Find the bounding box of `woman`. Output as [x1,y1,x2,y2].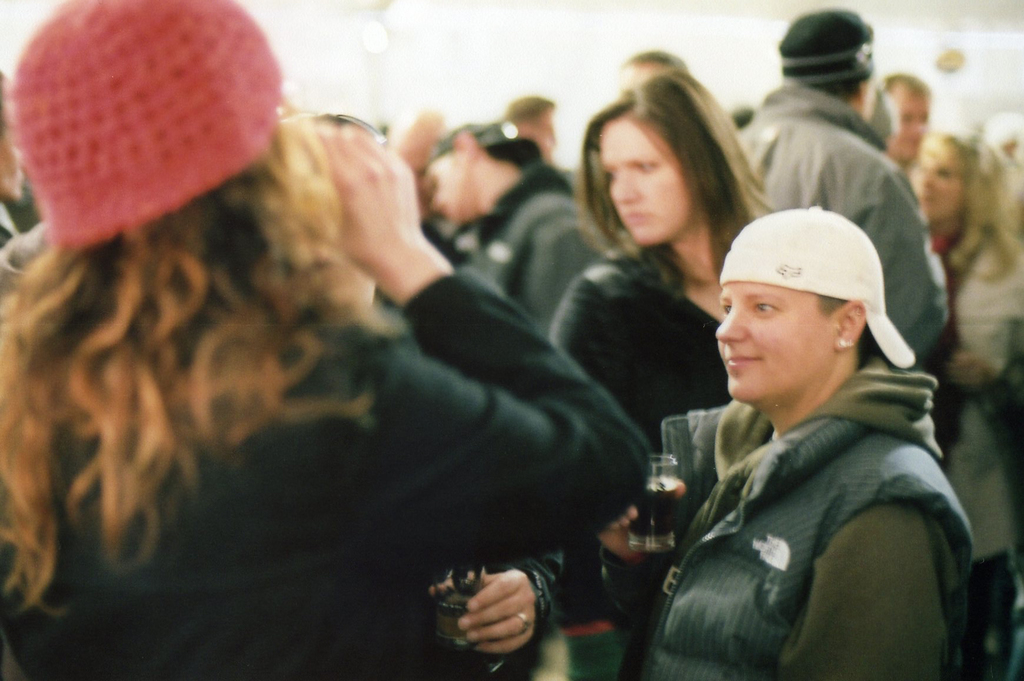
[579,196,1012,680].
